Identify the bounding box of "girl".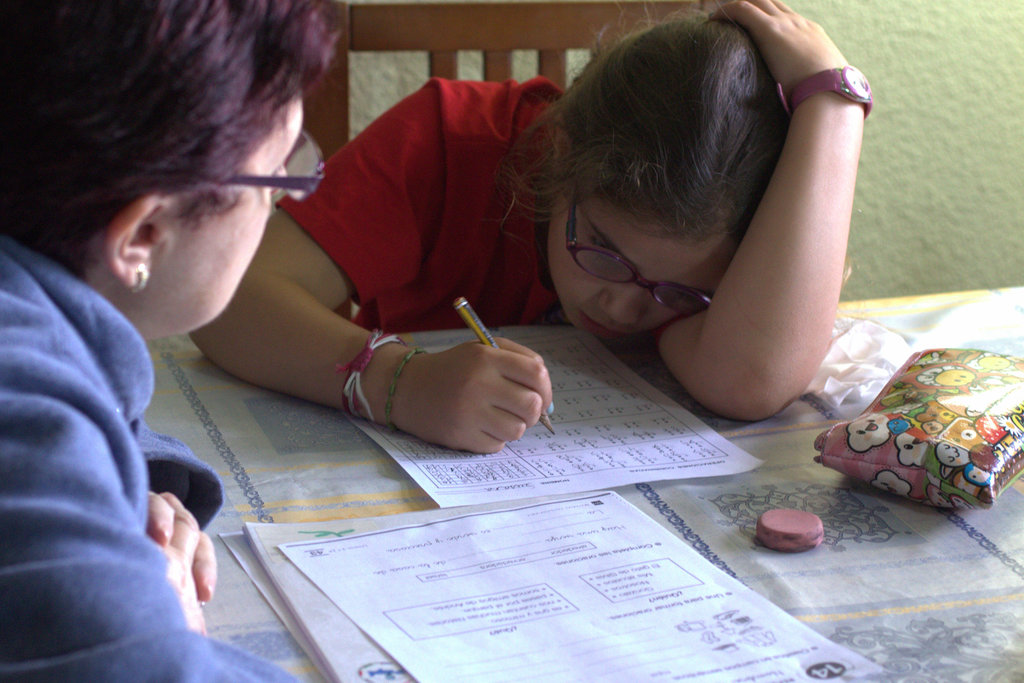
box(189, 0, 870, 450).
